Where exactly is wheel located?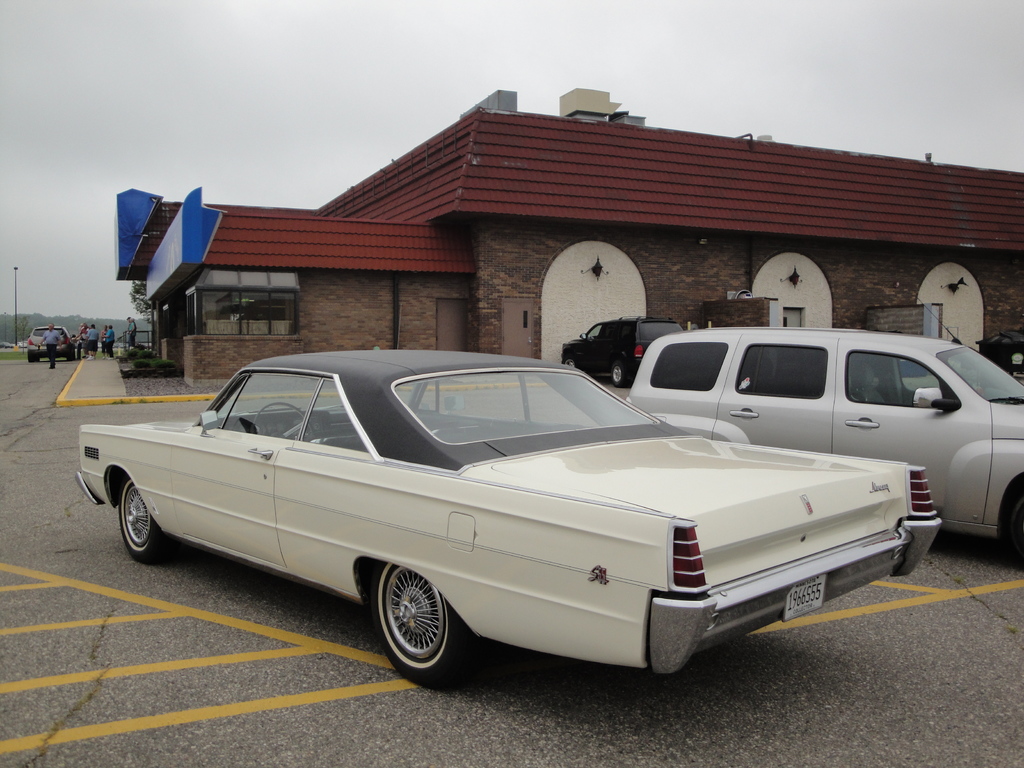
Its bounding box is Rect(252, 399, 305, 440).
